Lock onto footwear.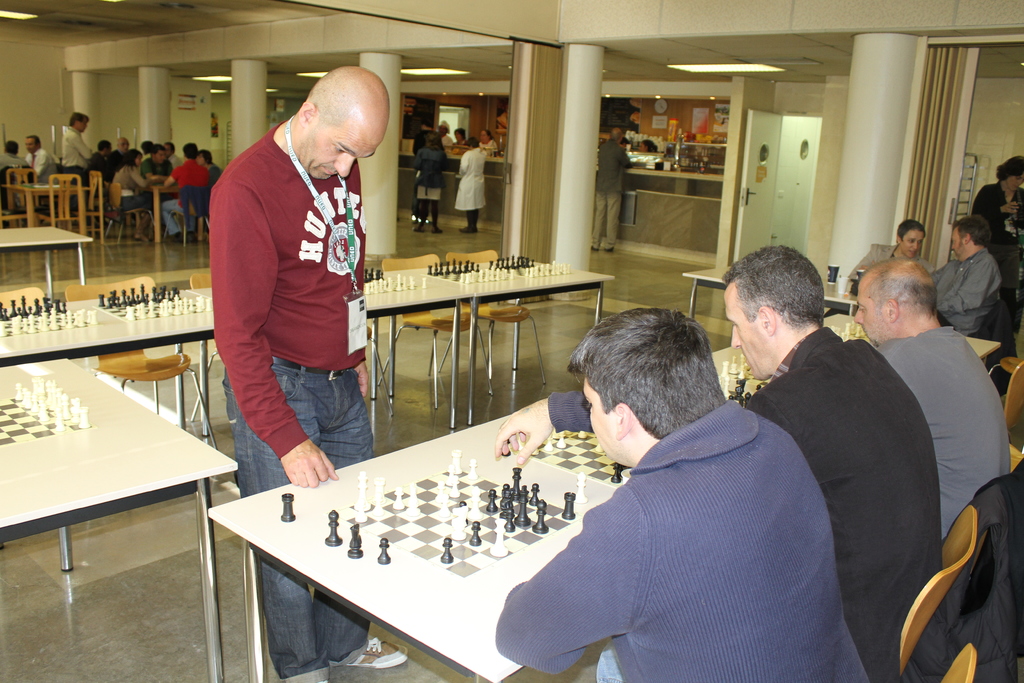
Locked: Rect(590, 239, 598, 252).
